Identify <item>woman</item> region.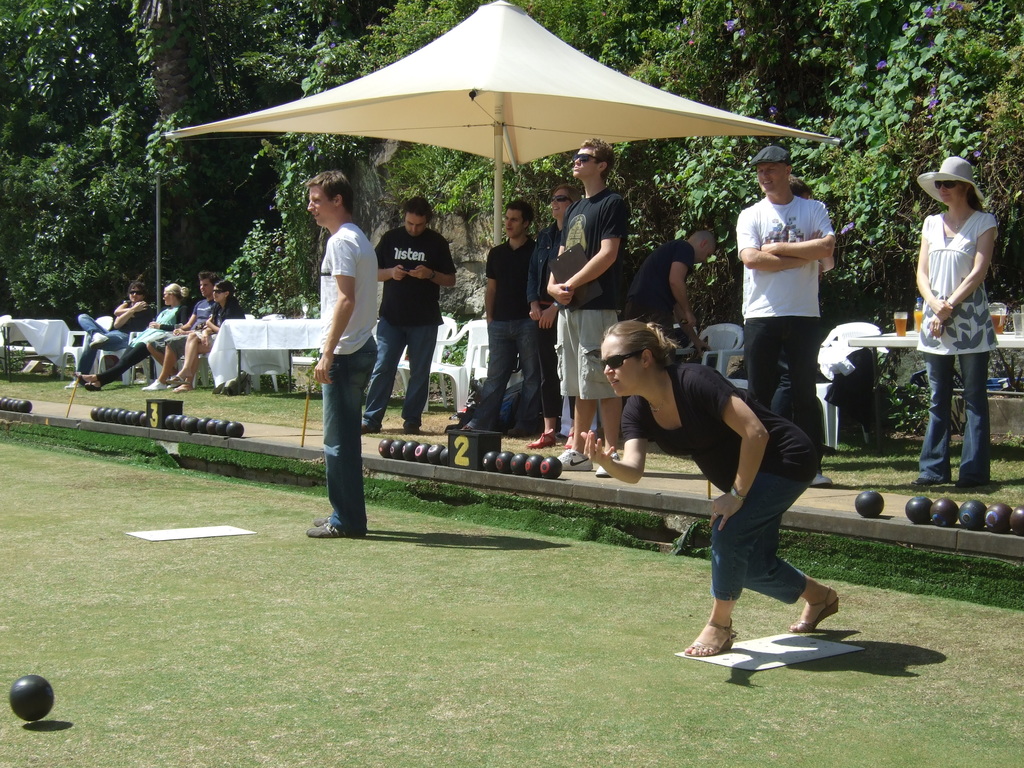
Region: bbox(177, 274, 244, 390).
